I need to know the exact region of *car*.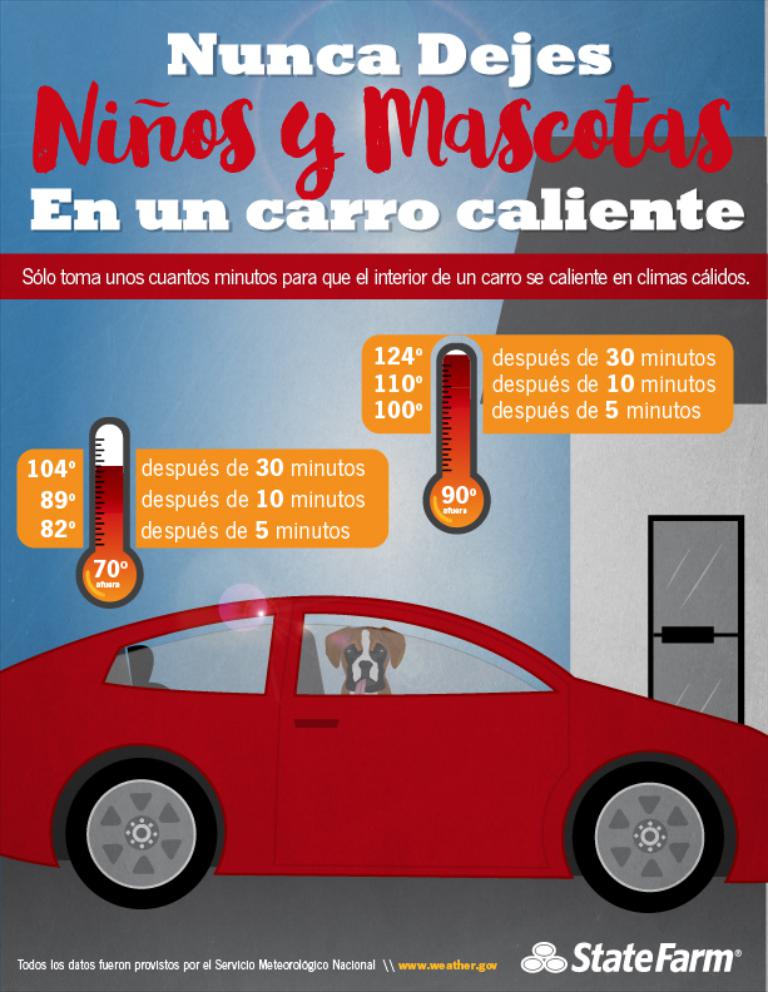
Region: [0, 586, 767, 906].
